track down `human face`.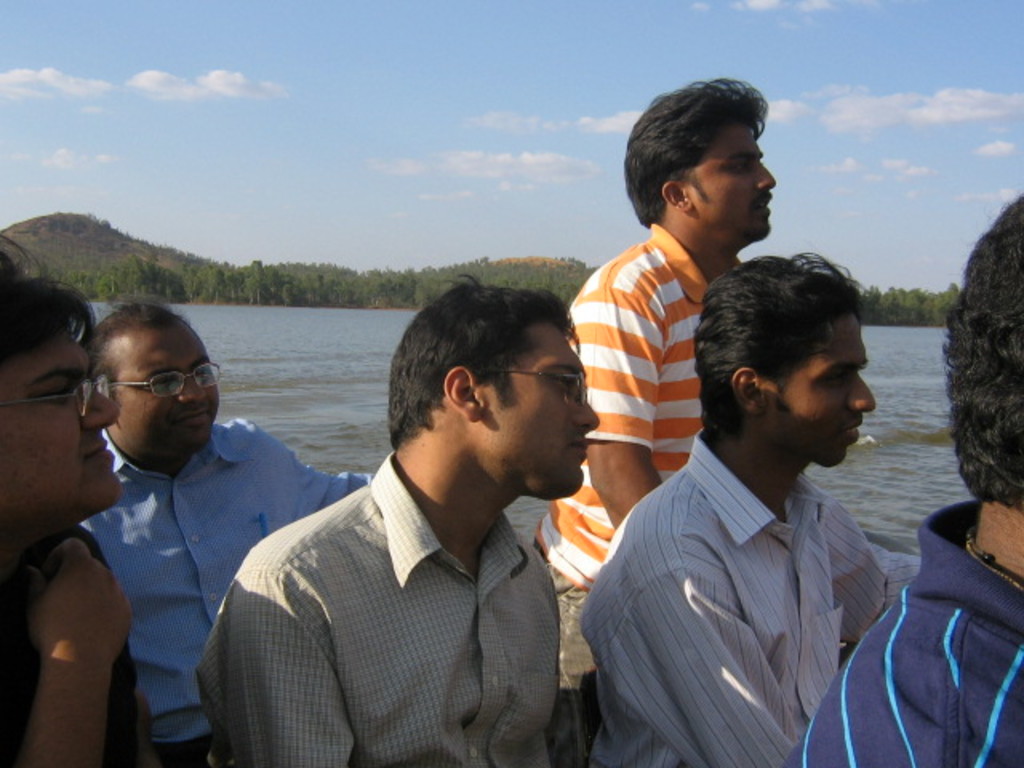
Tracked to box(0, 333, 125, 530).
